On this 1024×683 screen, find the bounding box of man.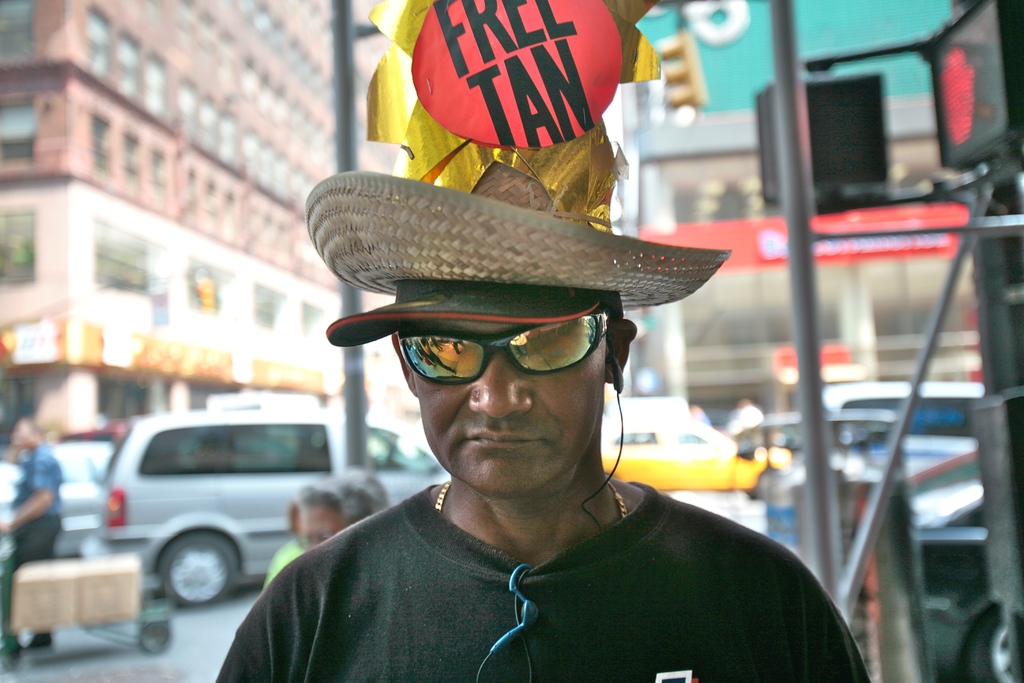
Bounding box: {"x1": 0, "y1": 414, "x2": 63, "y2": 667}.
